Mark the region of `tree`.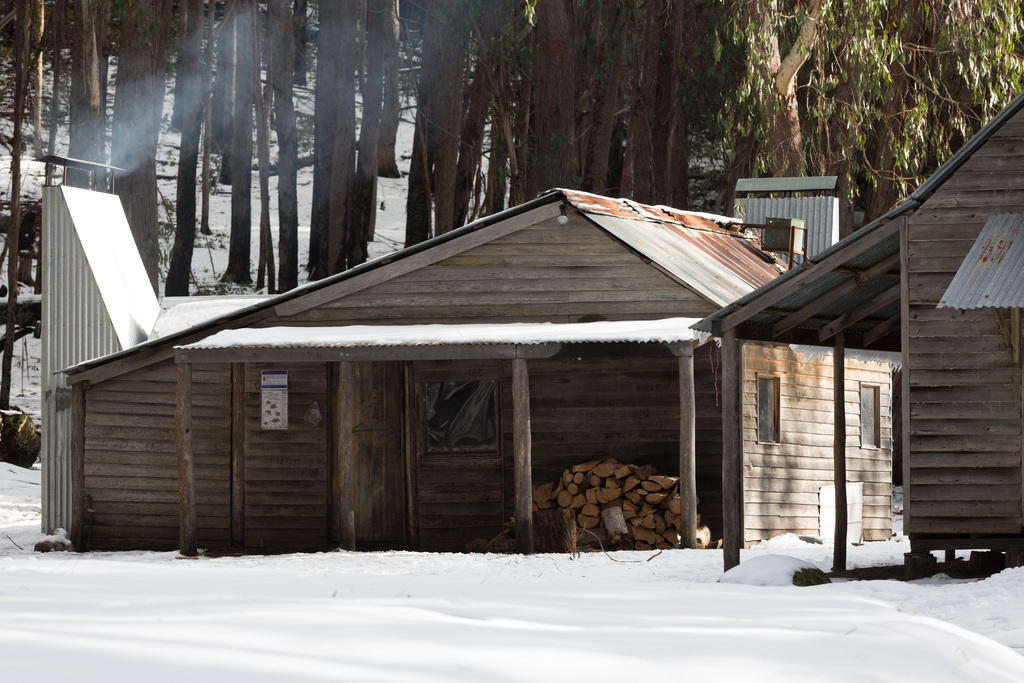
Region: select_region(100, 0, 175, 341).
